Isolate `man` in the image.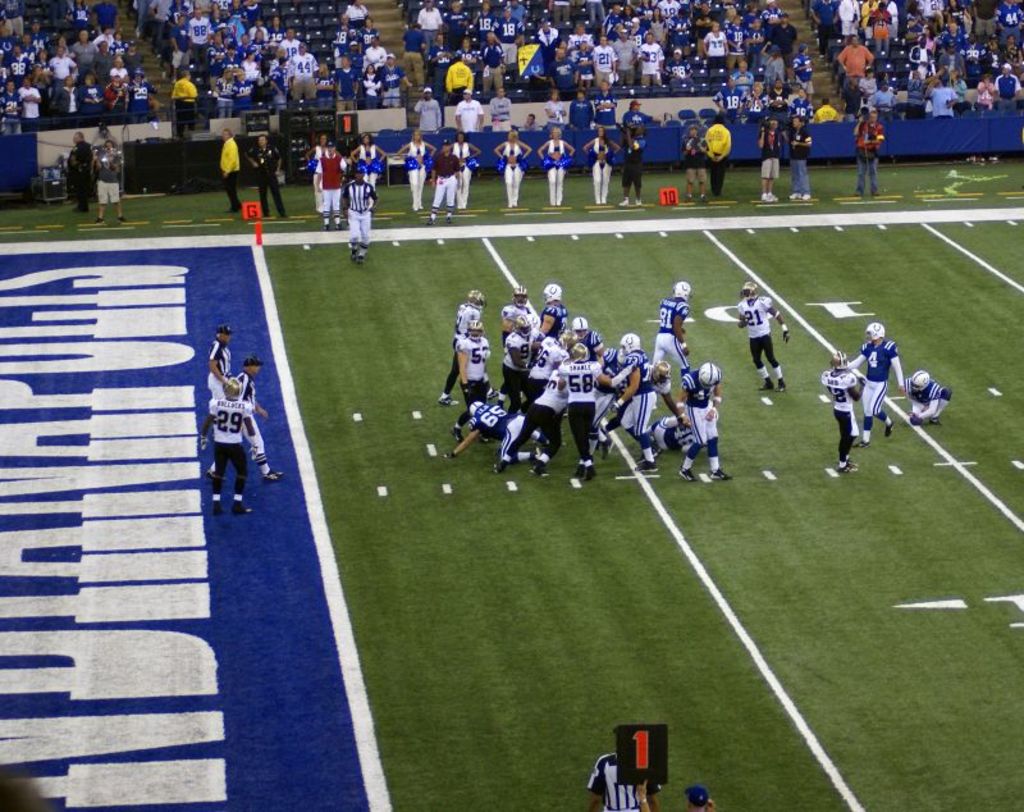
Isolated region: detection(339, 166, 378, 257).
